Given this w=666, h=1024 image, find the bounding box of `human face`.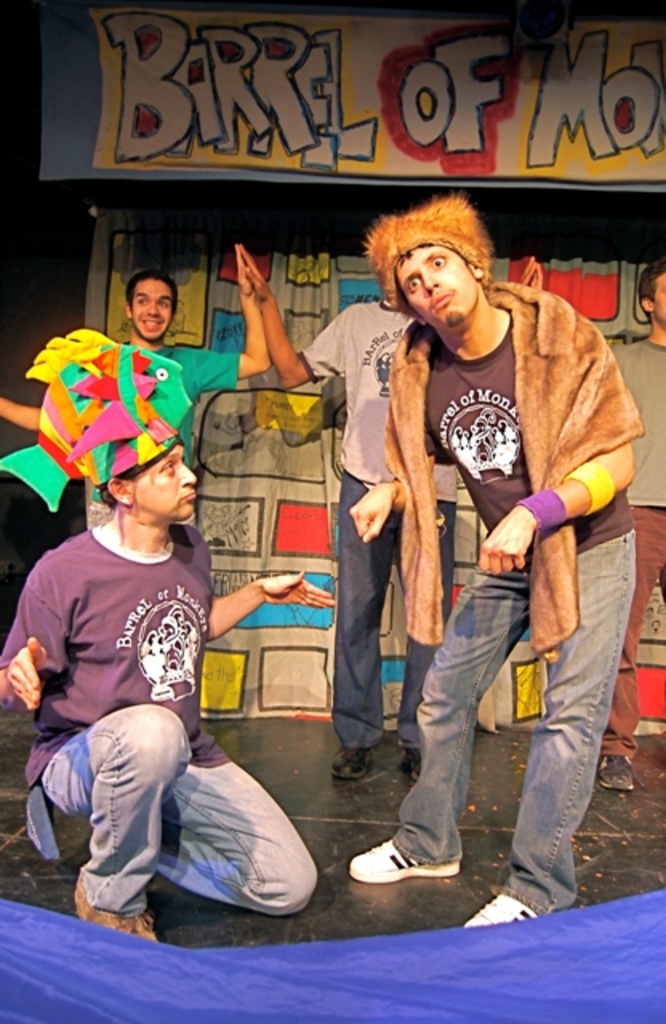
128/442/197/523.
